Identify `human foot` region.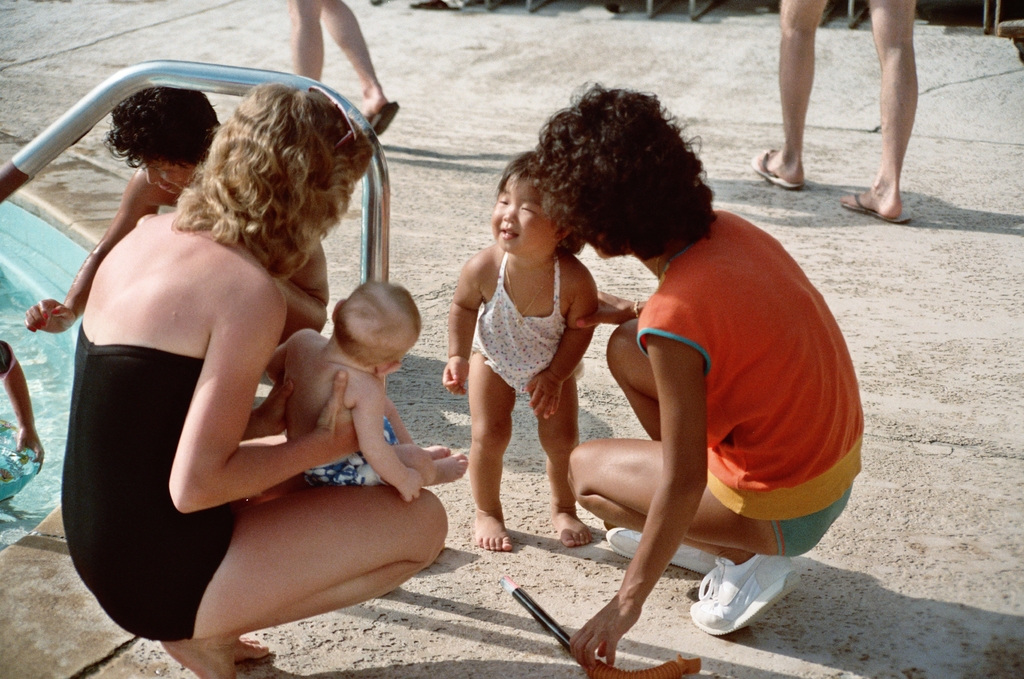
Region: <box>472,496,515,551</box>.
